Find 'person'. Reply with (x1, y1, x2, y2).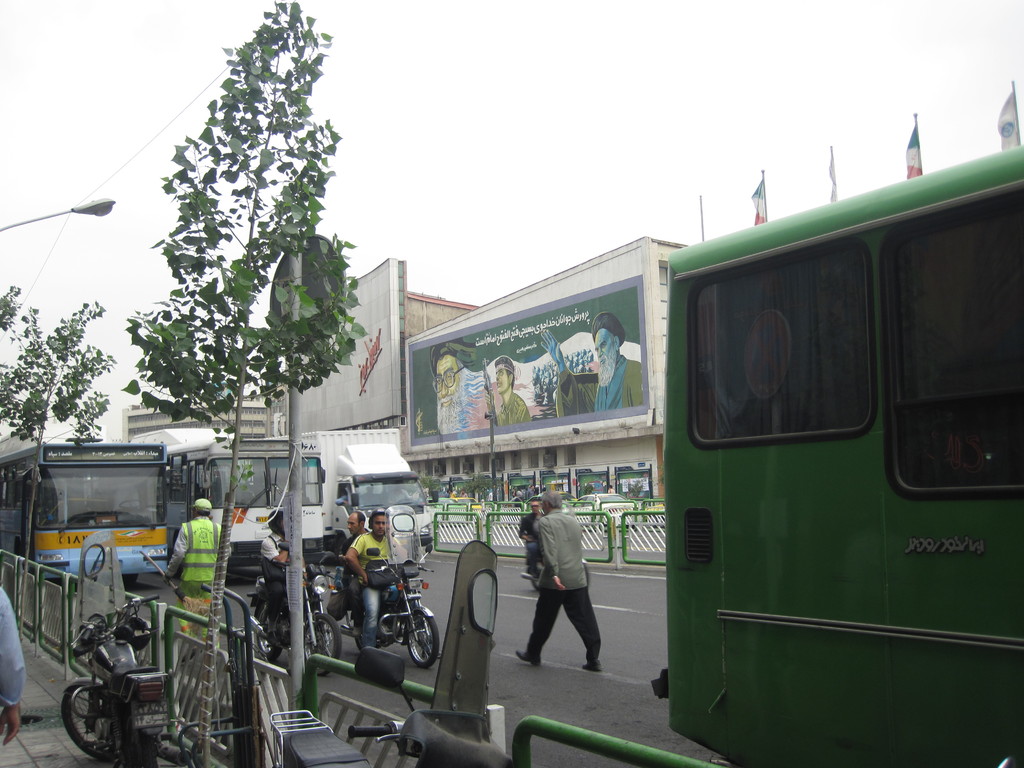
(430, 344, 490, 435).
